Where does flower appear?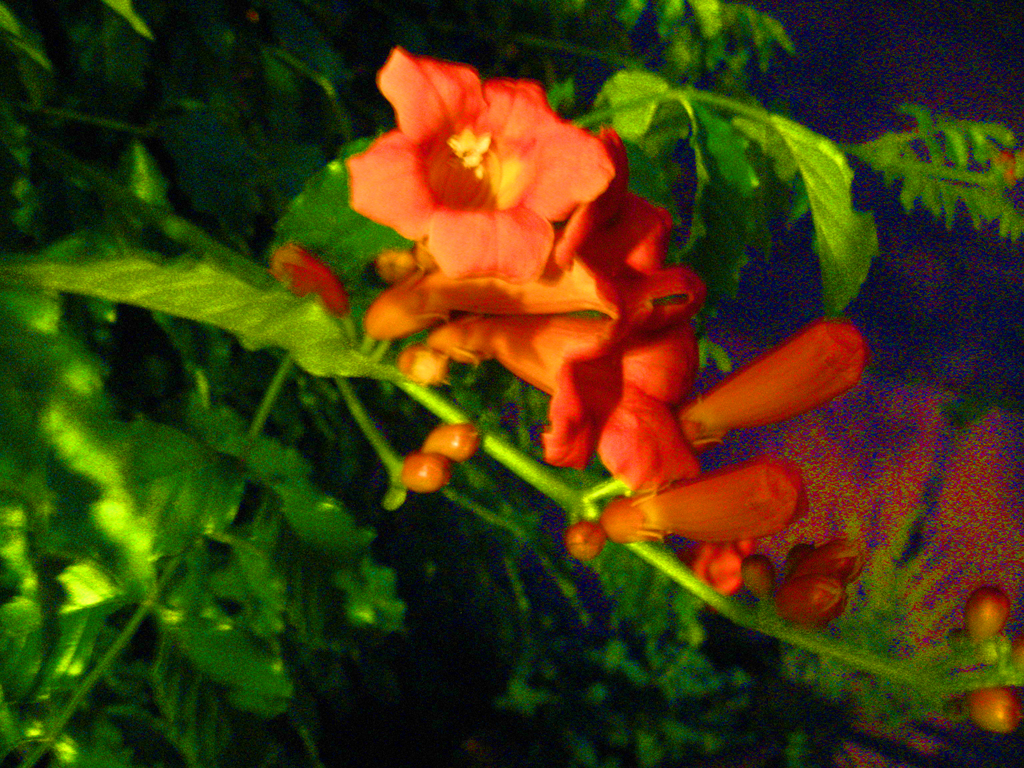
Appears at [339,43,641,289].
